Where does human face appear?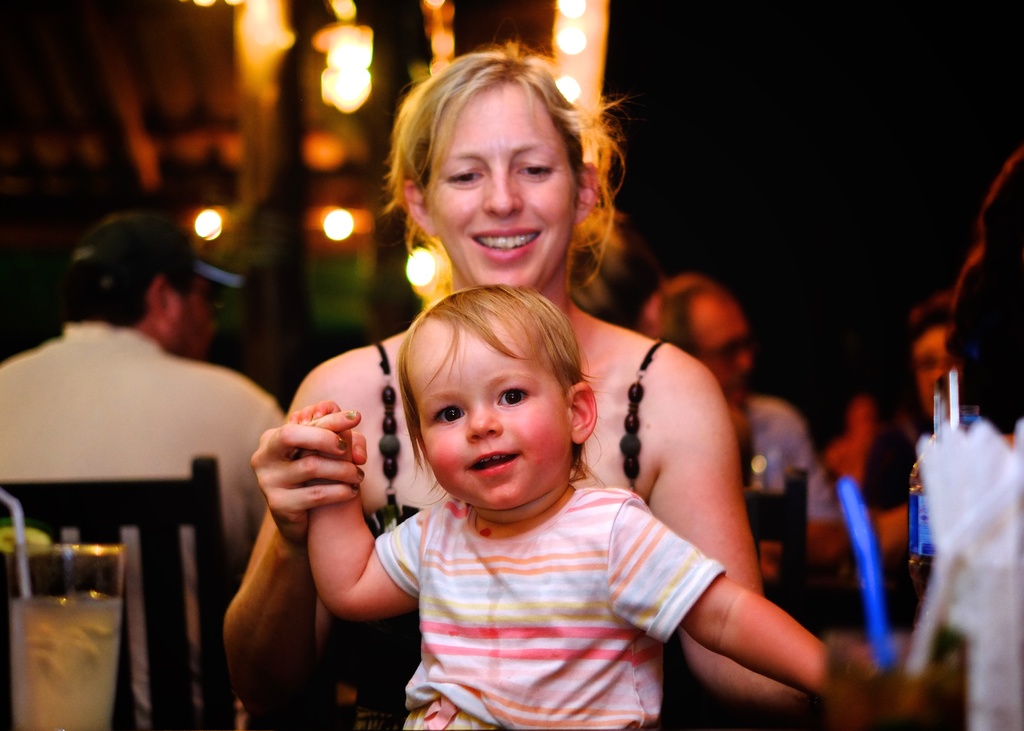
Appears at l=168, t=271, r=212, b=354.
